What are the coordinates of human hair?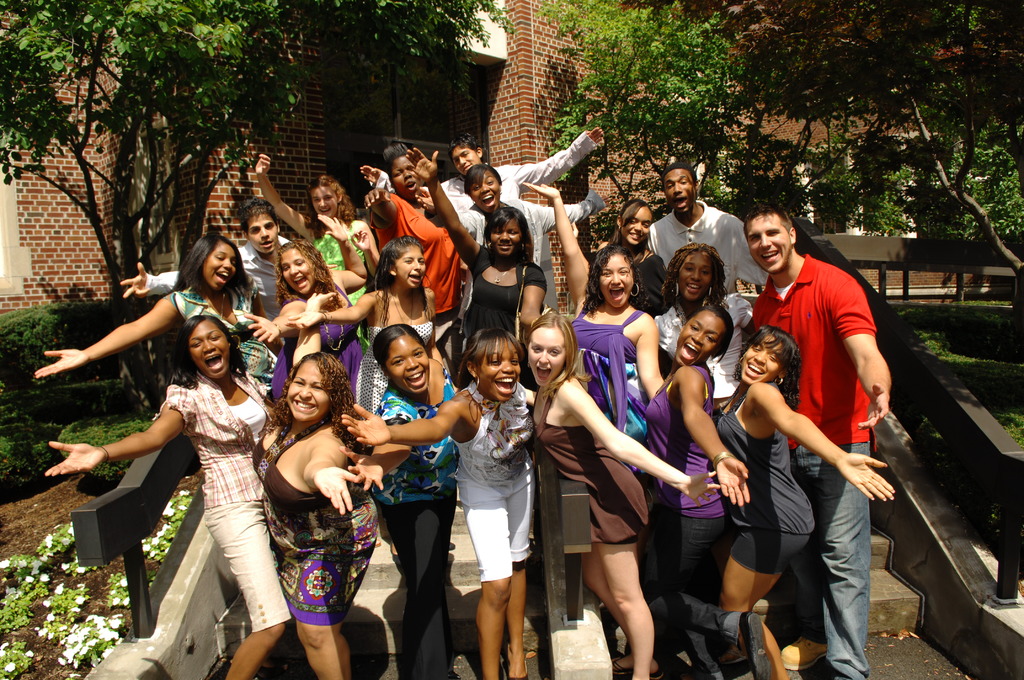
[305,172,354,237].
